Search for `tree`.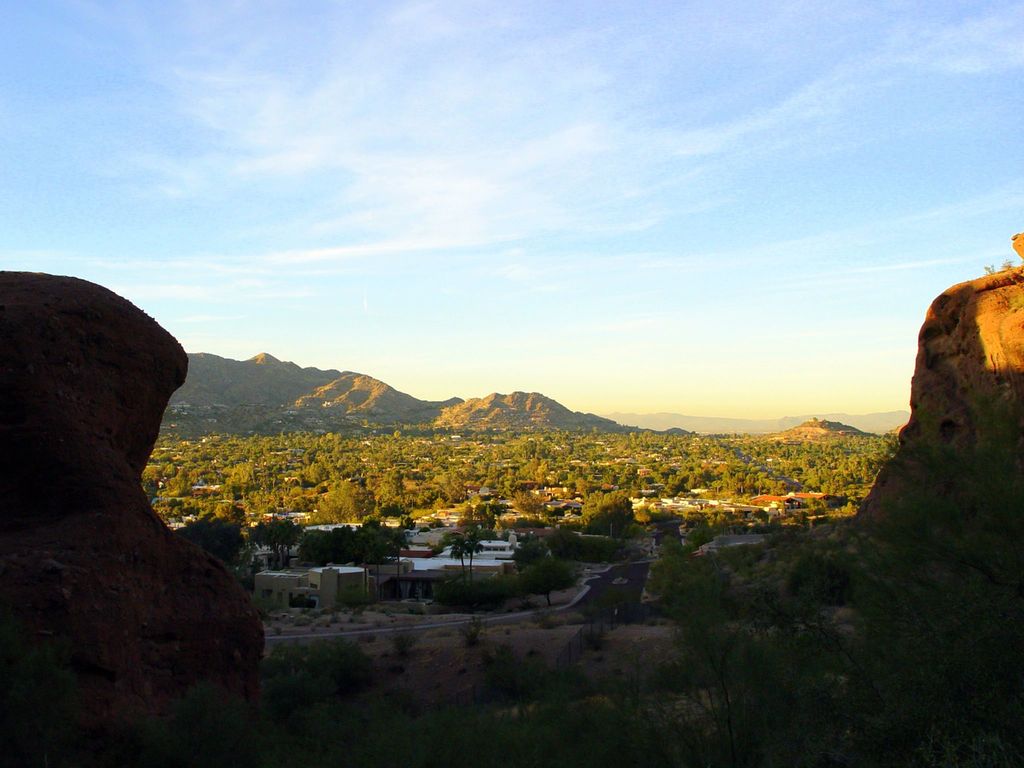
Found at {"left": 449, "top": 536, "right": 470, "bottom": 575}.
